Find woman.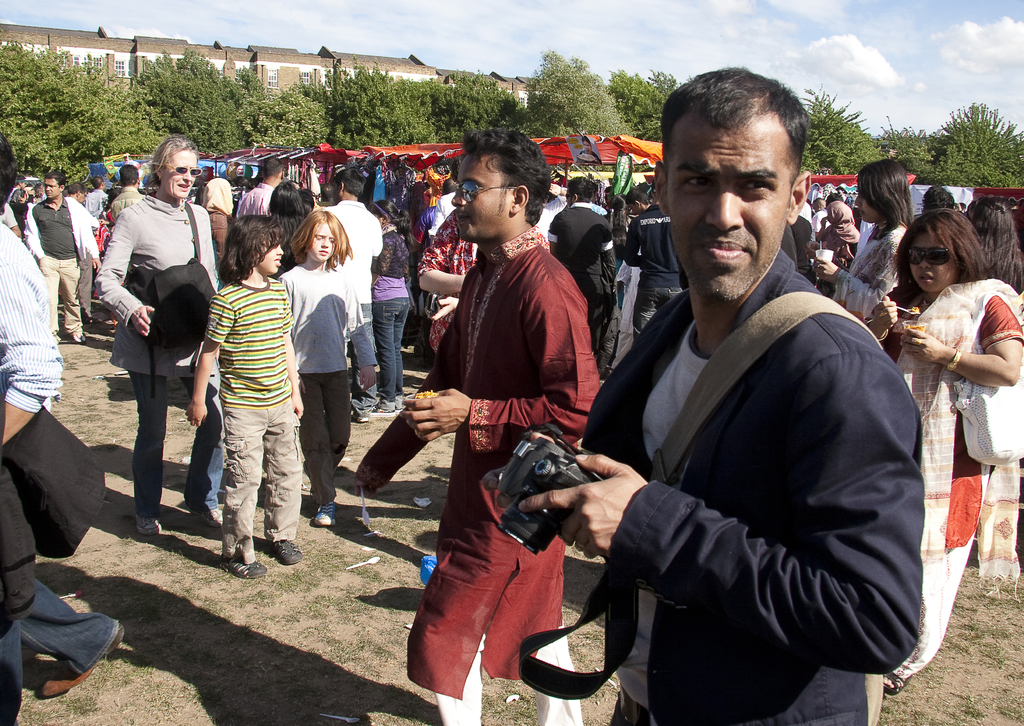
<region>362, 197, 410, 416</region>.
